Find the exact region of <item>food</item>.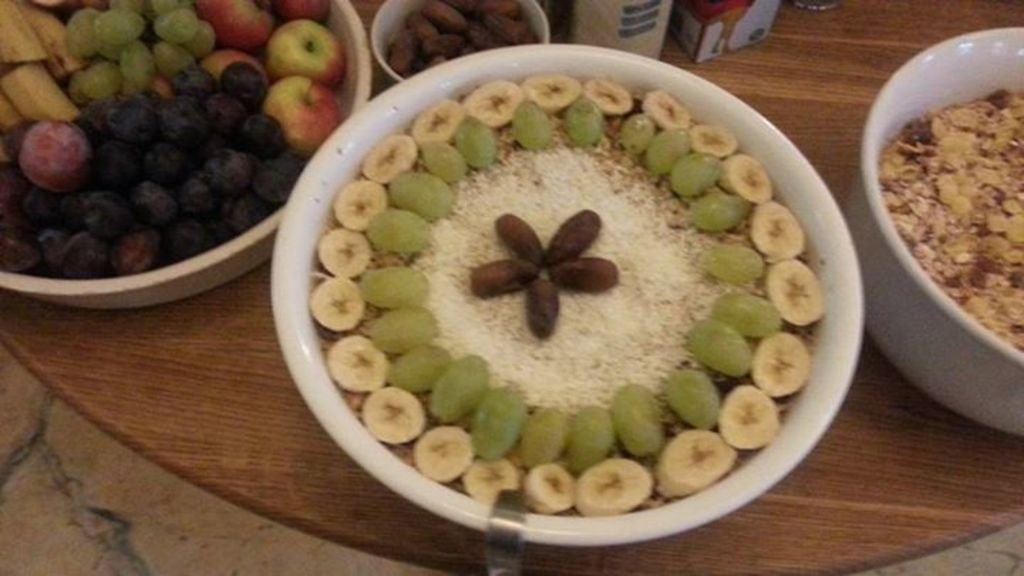
Exact region: rect(356, 41, 833, 512).
